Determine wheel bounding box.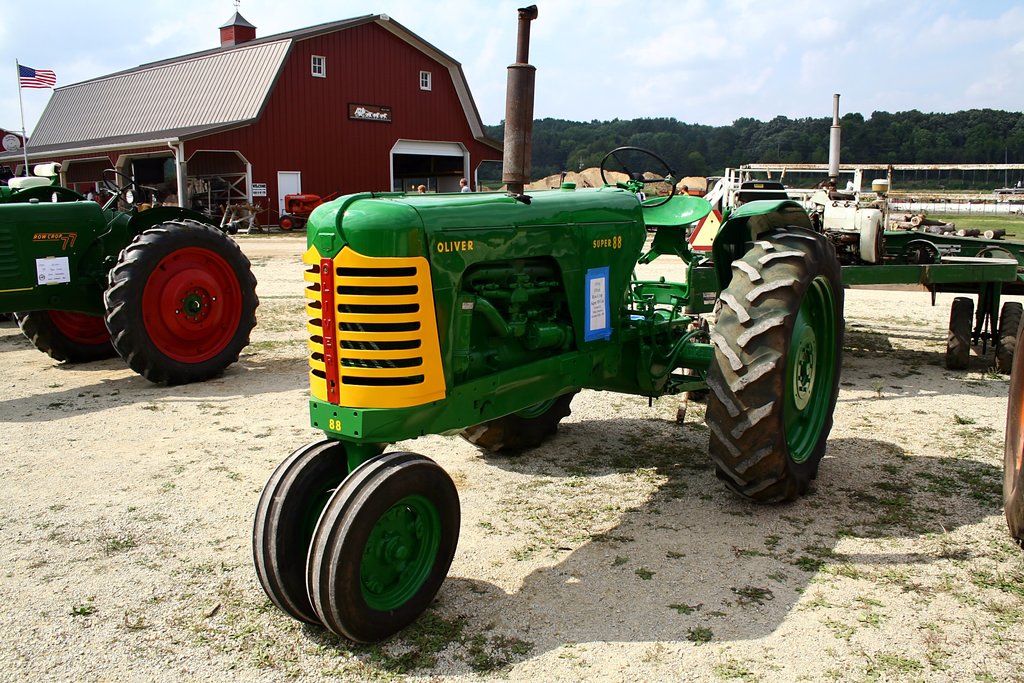
Determined: Rect(463, 391, 582, 453).
